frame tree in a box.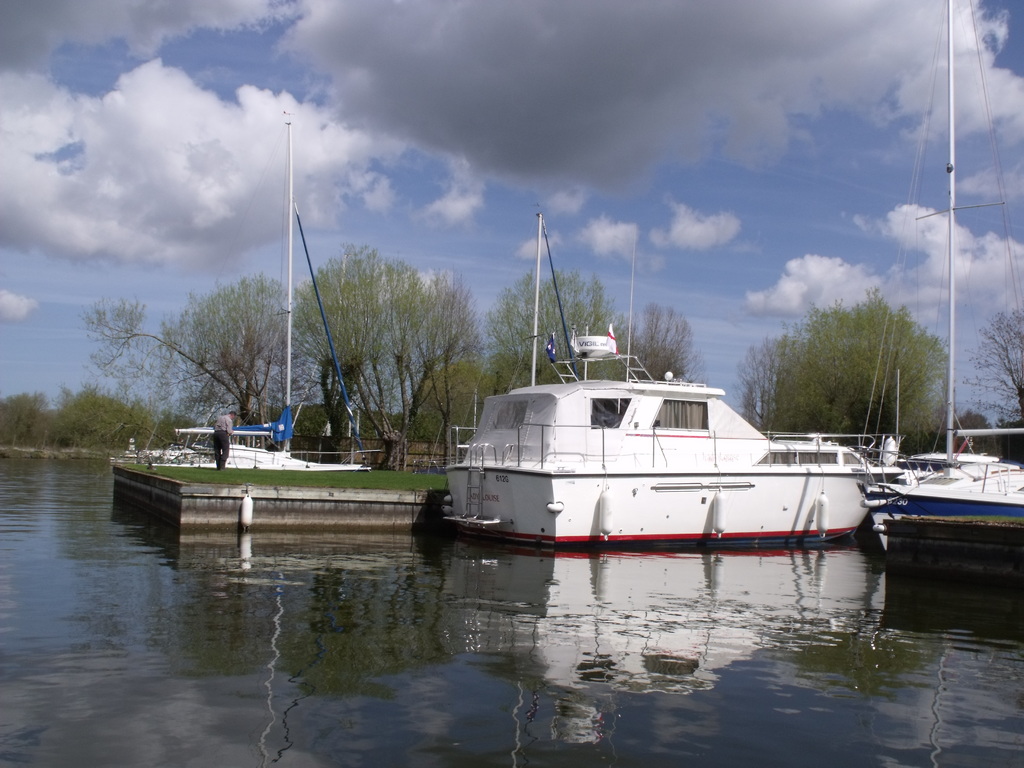
x1=607, y1=296, x2=706, y2=383.
